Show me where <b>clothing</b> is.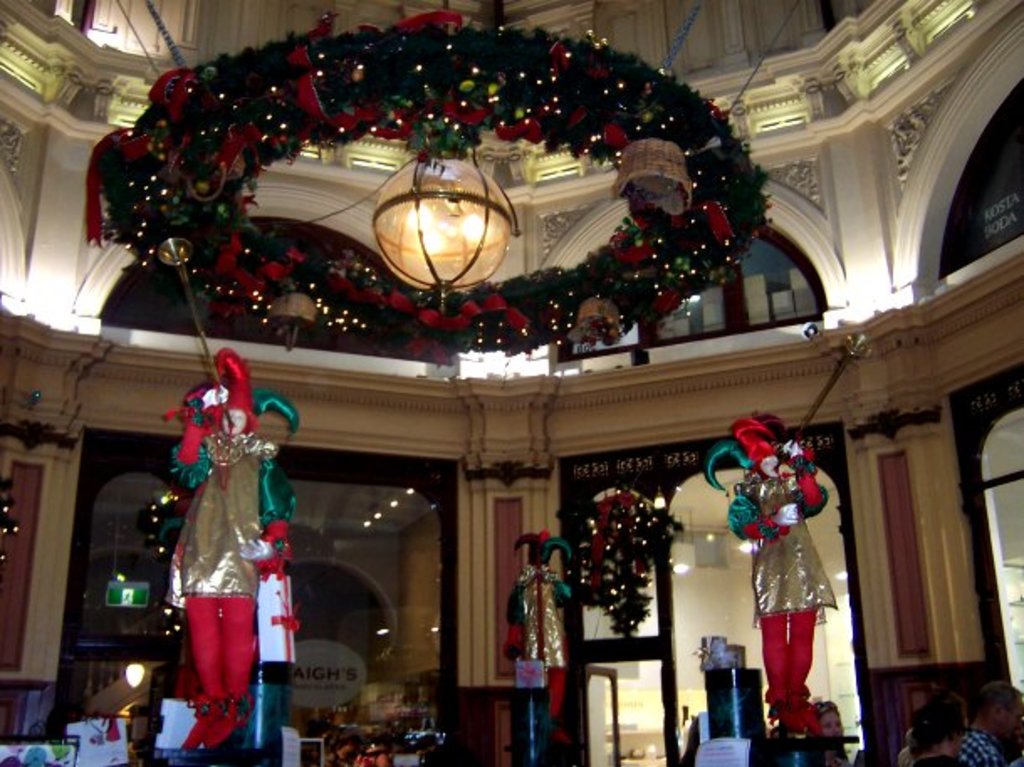
<b>clothing</b> is at <box>351,747,389,765</box>.
